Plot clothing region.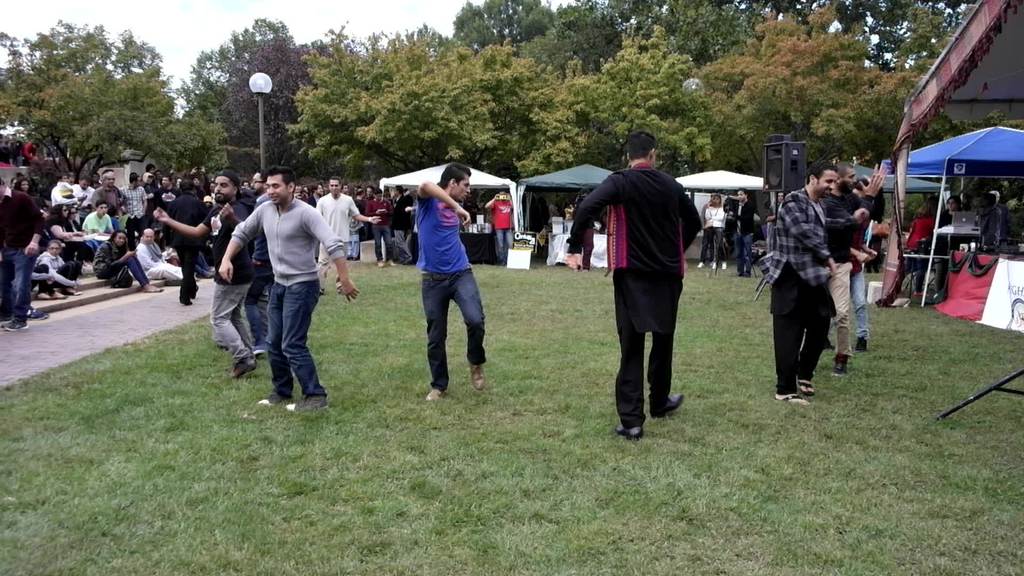
Plotted at l=204, t=198, r=261, b=360.
